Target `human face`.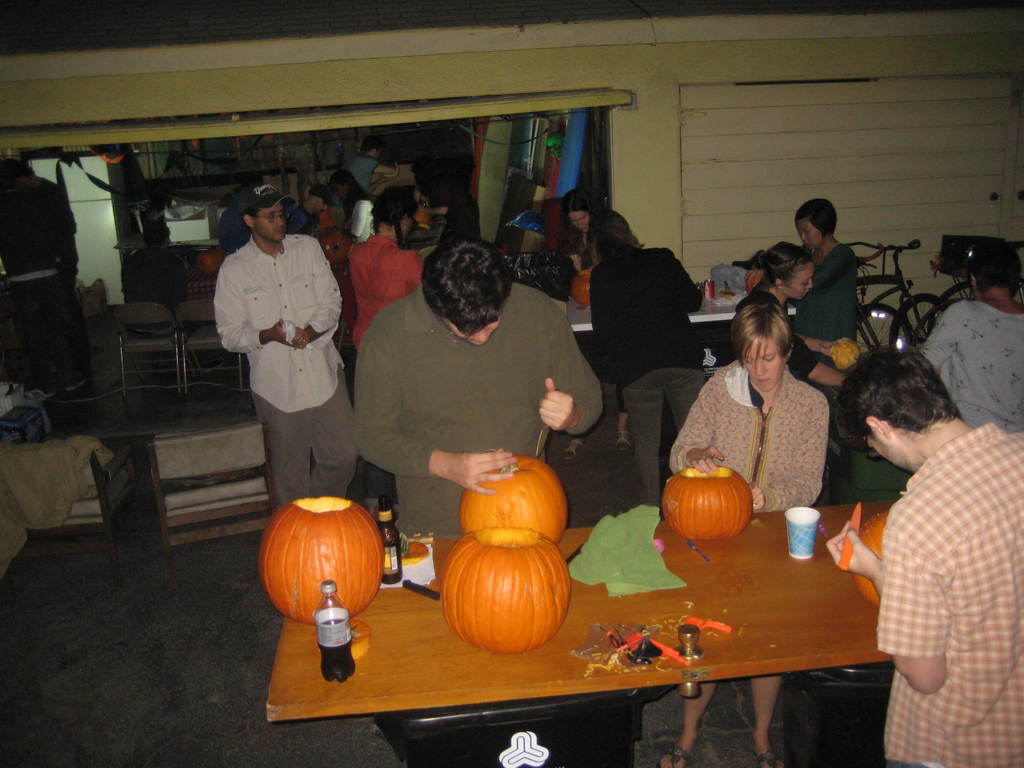
Target region: <bbox>741, 330, 784, 390</bbox>.
